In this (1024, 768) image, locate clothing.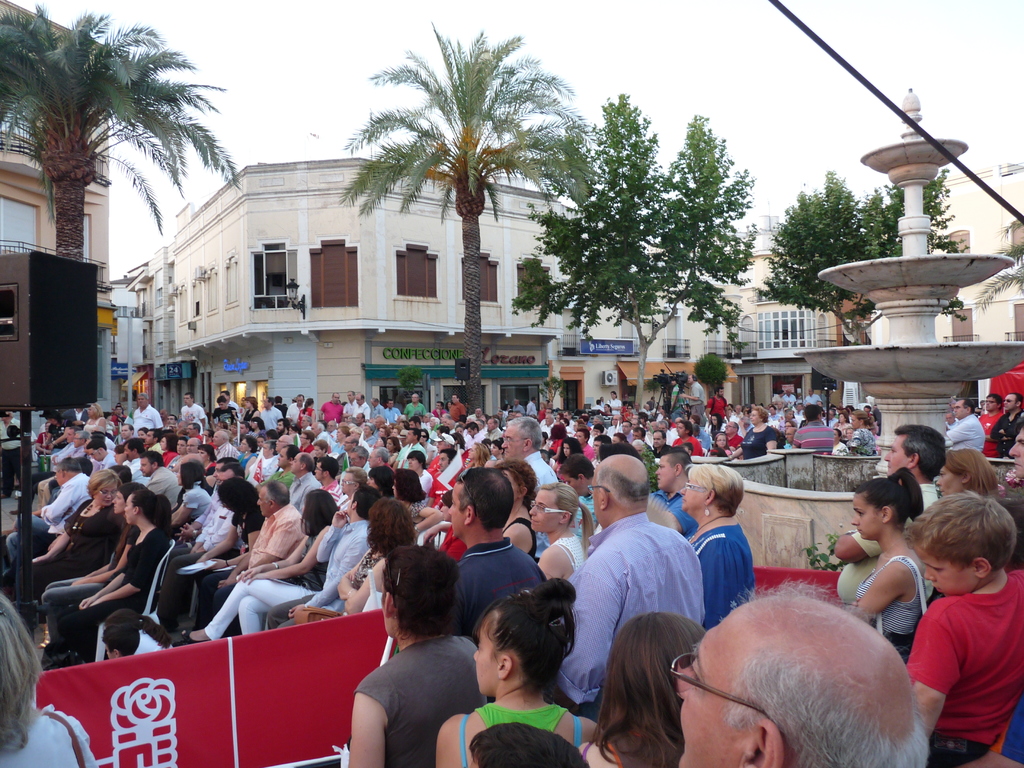
Bounding box: [left=678, top=524, right=762, bottom=630].
